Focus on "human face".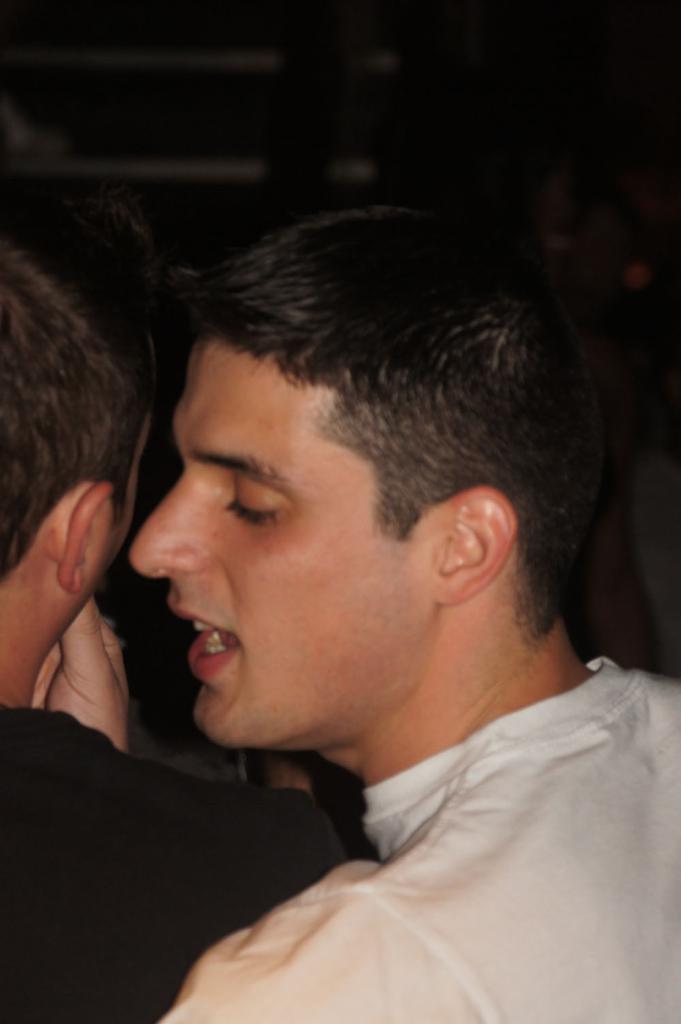
Focused at (x1=126, y1=335, x2=441, y2=762).
